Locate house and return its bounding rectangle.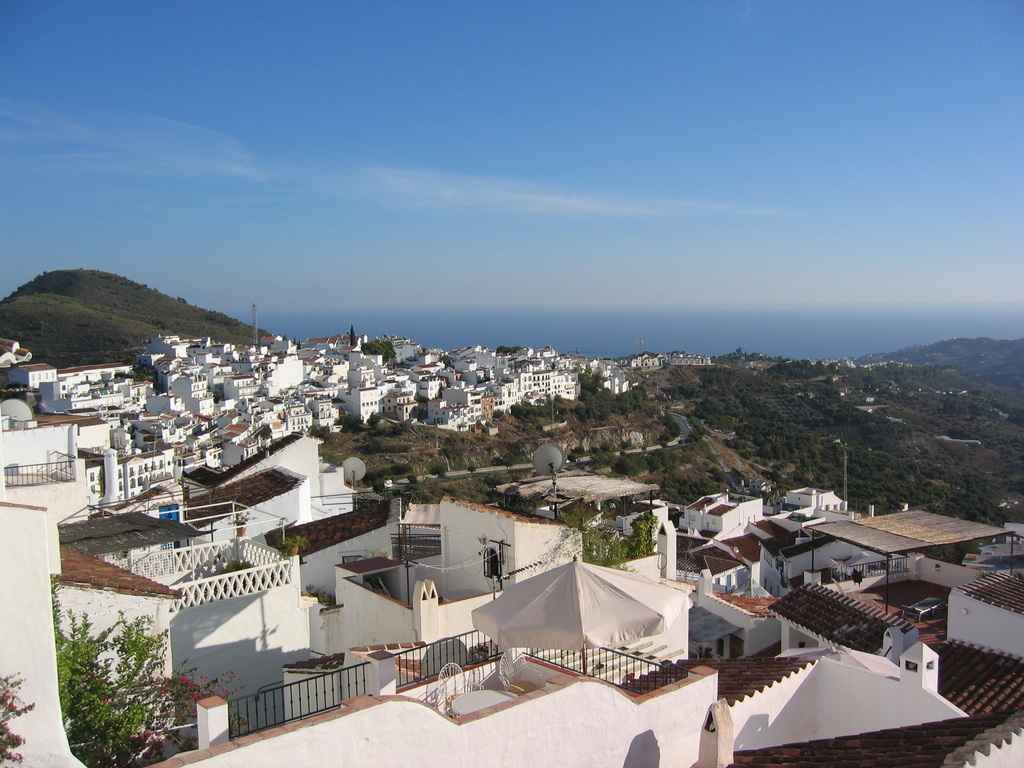
<box>554,372,580,399</box>.
